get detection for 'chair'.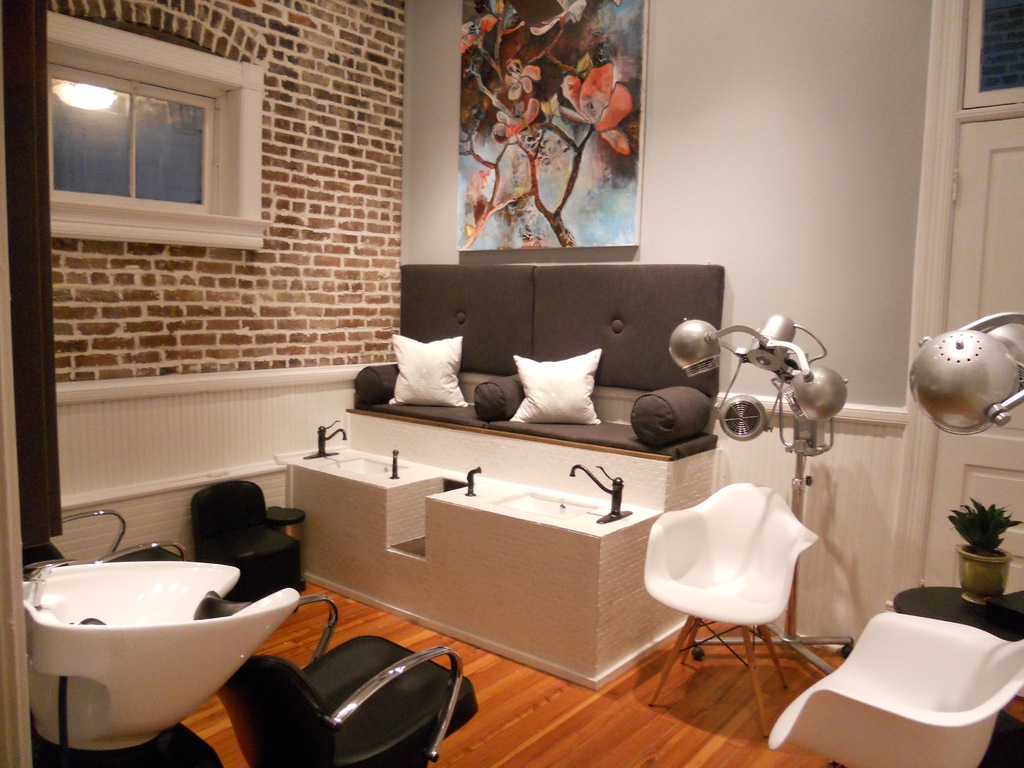
Detection: <box>189,585,479,767</box>.
